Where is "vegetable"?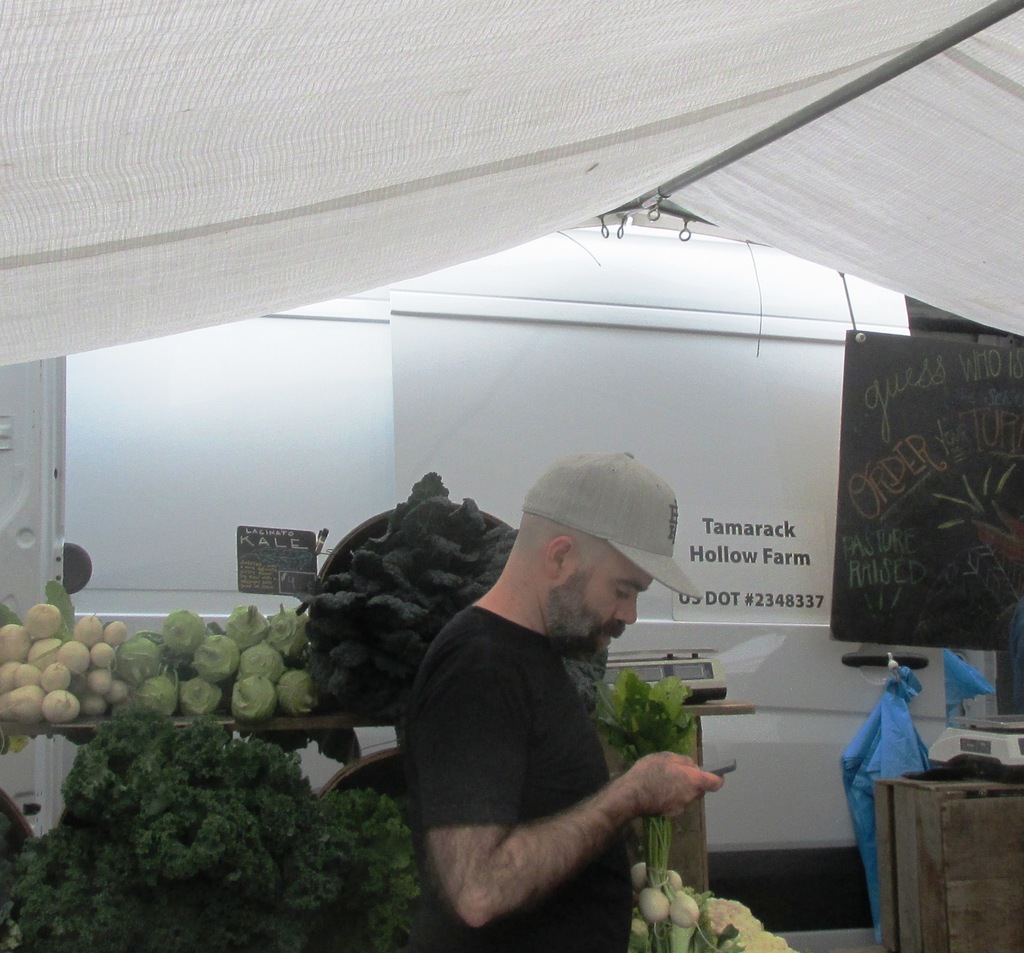
box(0, 691, 13, 721).
